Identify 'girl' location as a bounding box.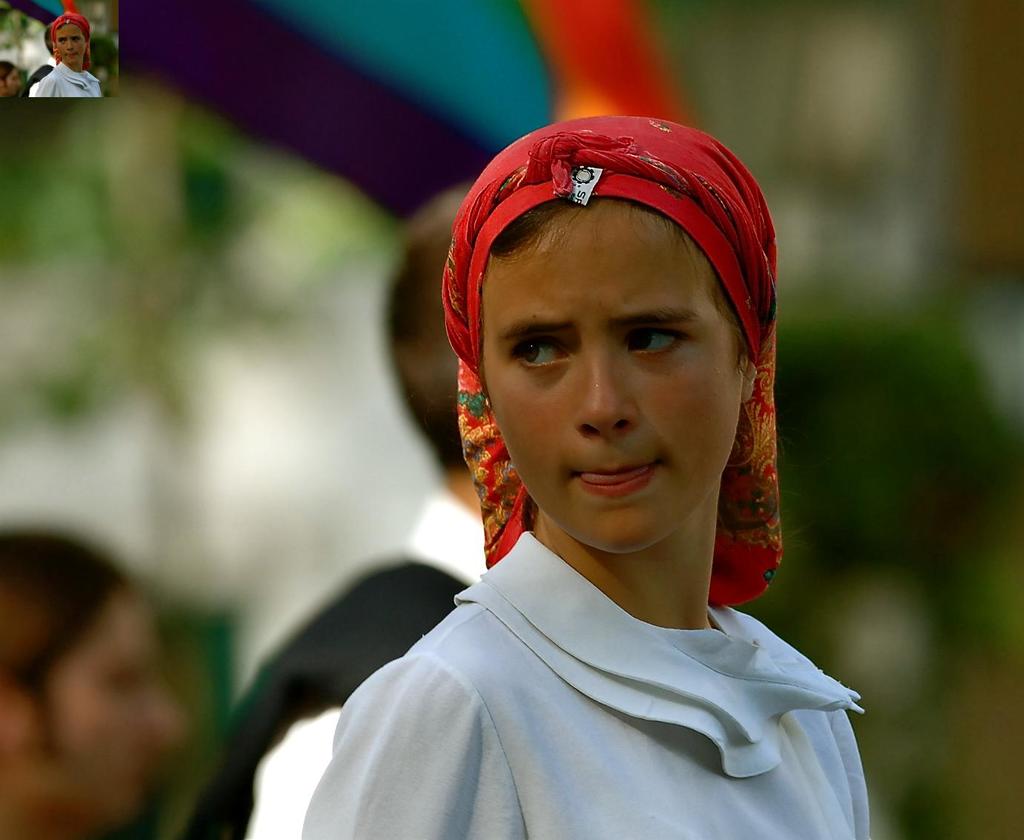
<bbox>302, 109, 874, 839</bbox>.
